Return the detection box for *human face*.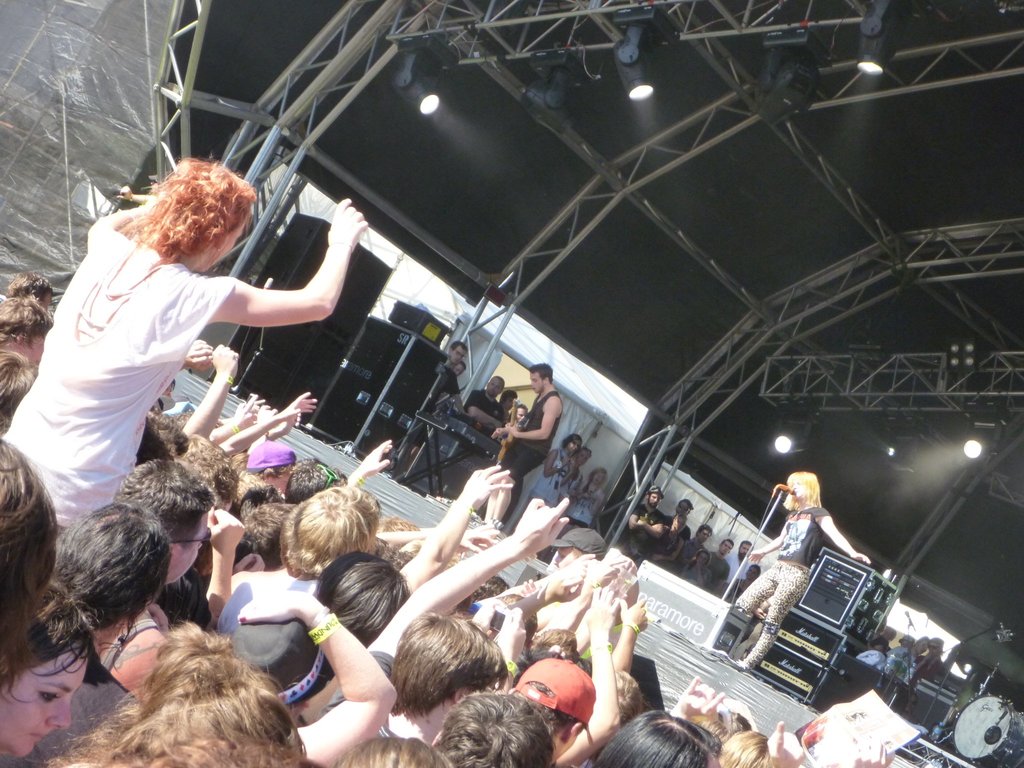
<region>698, 530, 715, 543</region>.
